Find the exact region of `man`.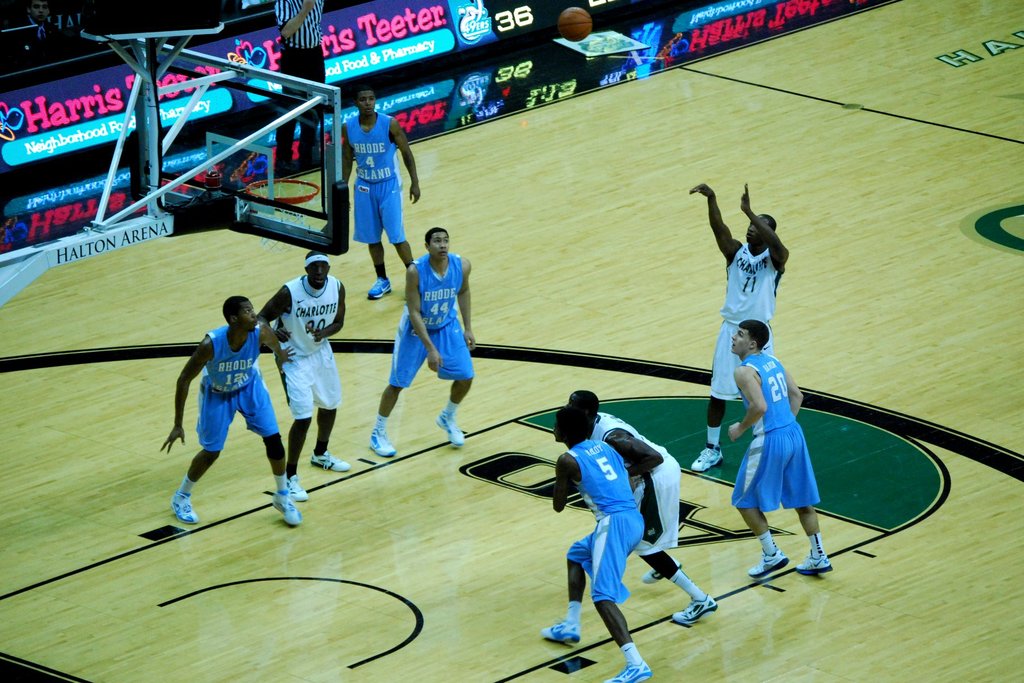
Exact region: left=569, top=388, right=719, bottom=627.
